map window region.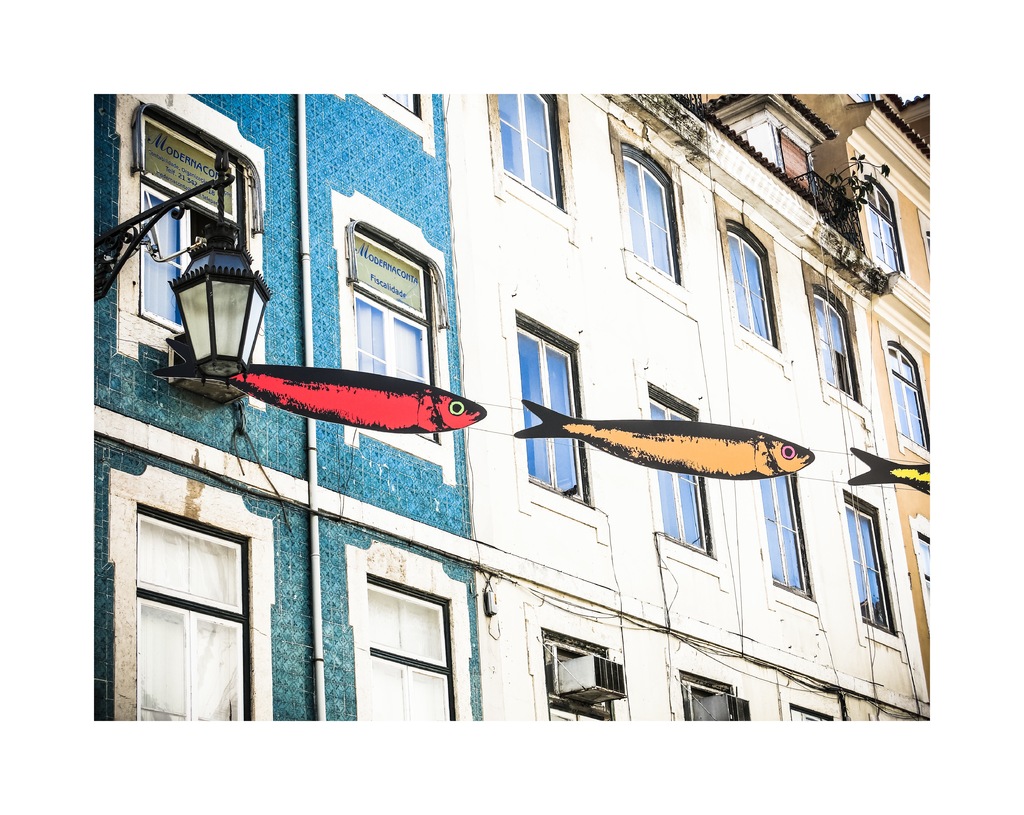
Mapped to bbox=[134, 119, 248, 344].
